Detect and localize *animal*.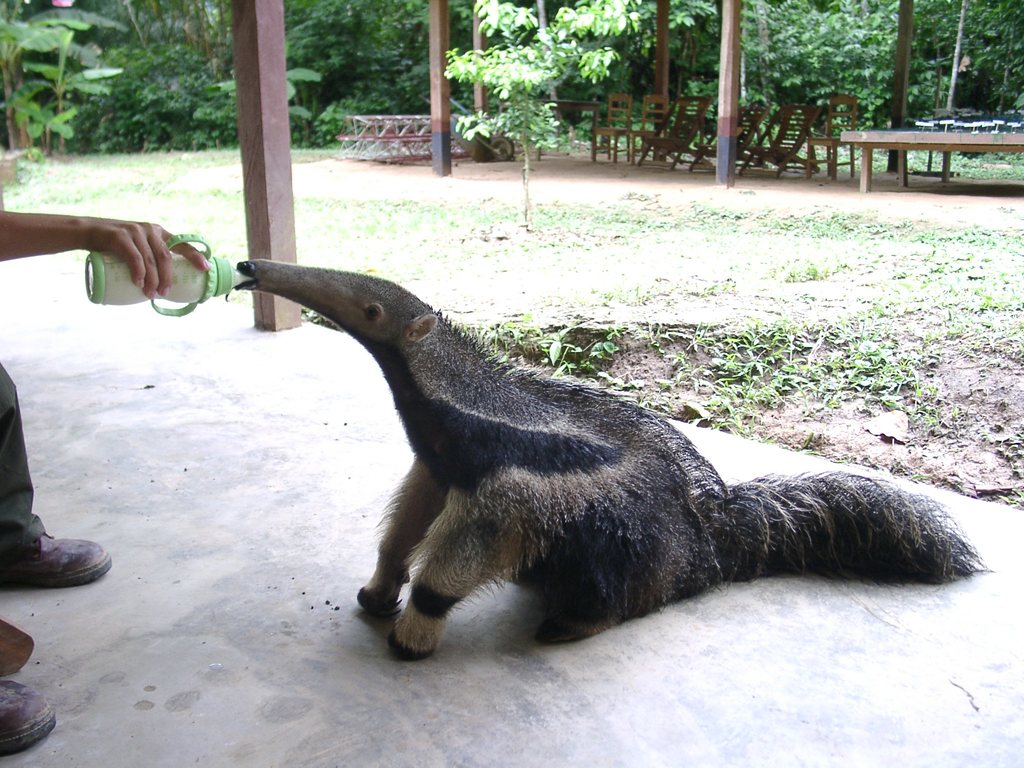
Localized at [left=234, top=264, right=984, bottom=668].
